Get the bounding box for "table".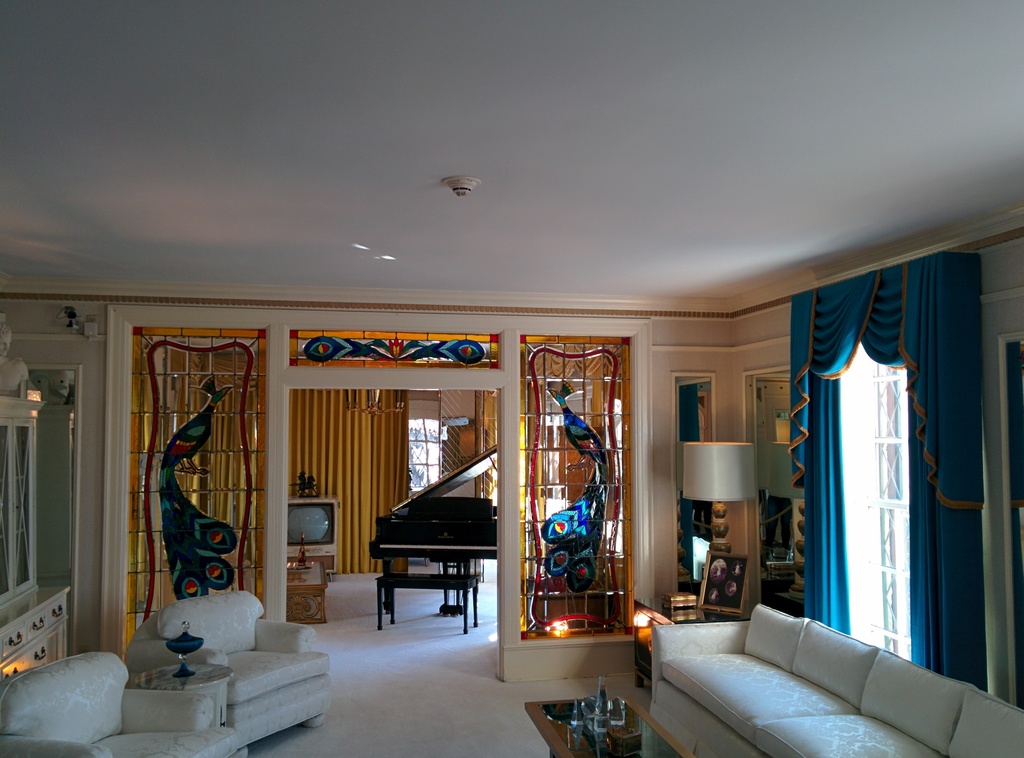
283:557:330:620.
